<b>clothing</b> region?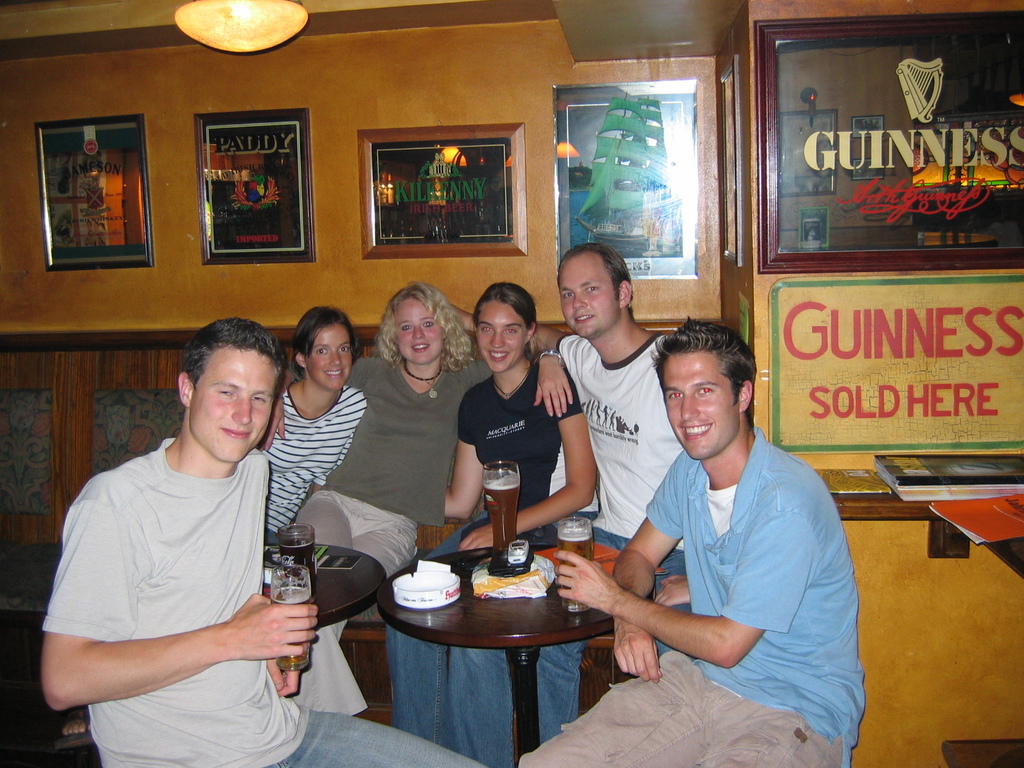
(534, 332, 687, 744)
